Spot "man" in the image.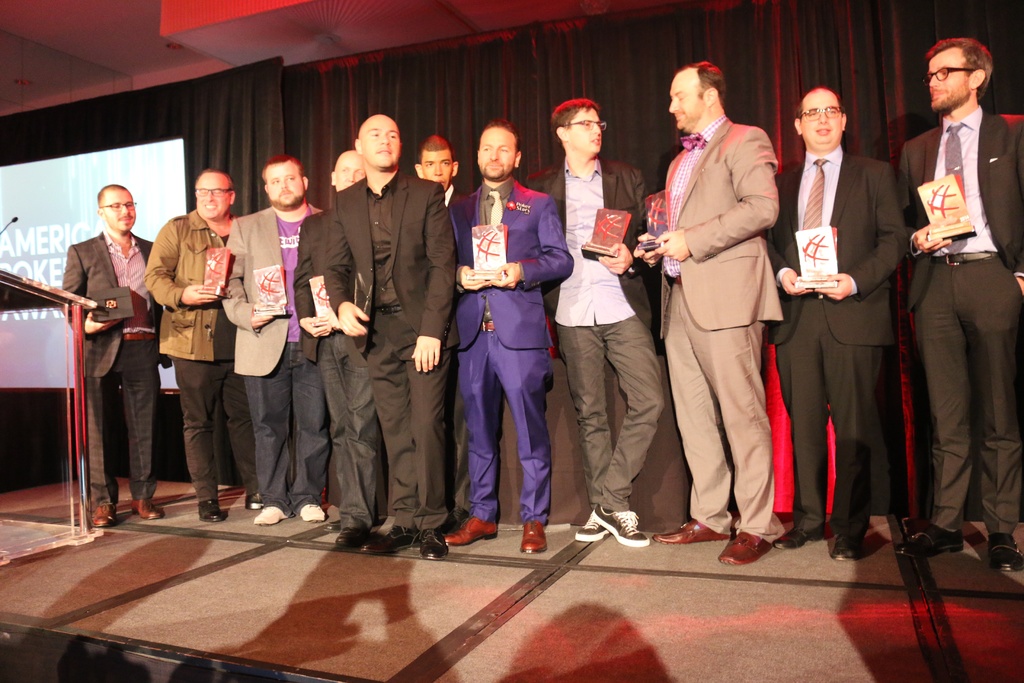
"man" found at l=291, t=147, r=391, b=550.
